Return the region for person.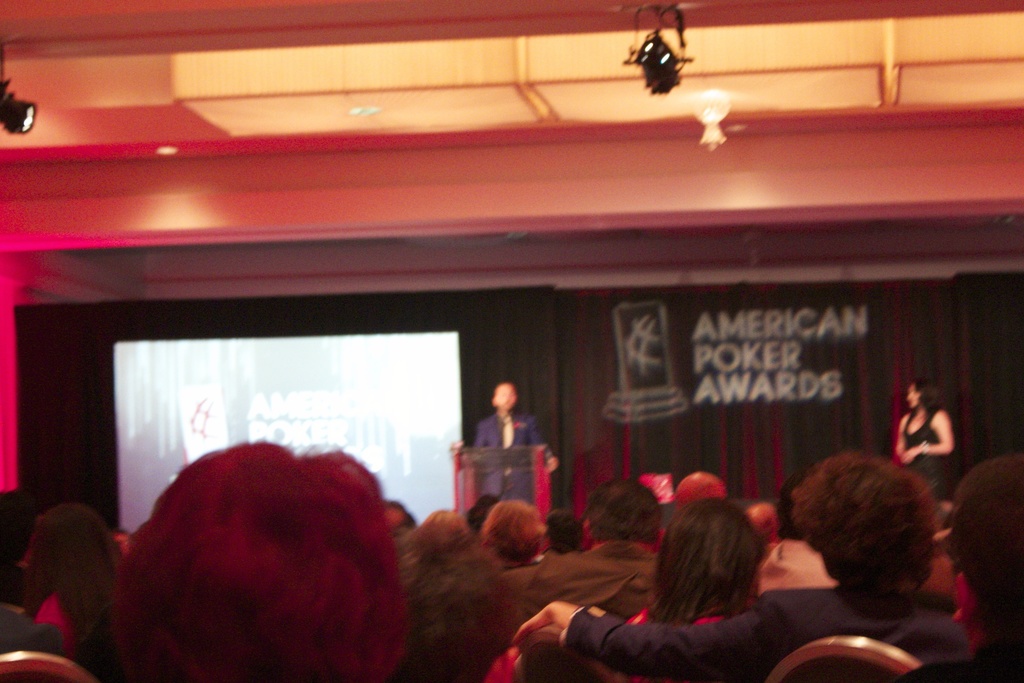
region(734, 497, 830, 599).
